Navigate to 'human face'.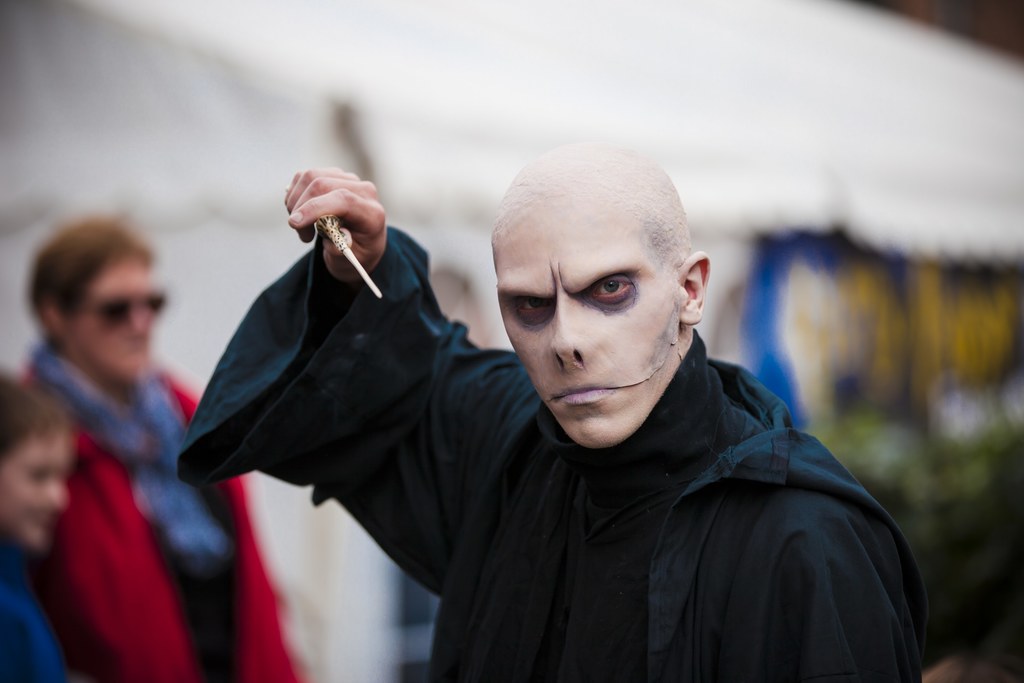
Navigation target: x1=497, y1=194, x2=685, y2=440.
